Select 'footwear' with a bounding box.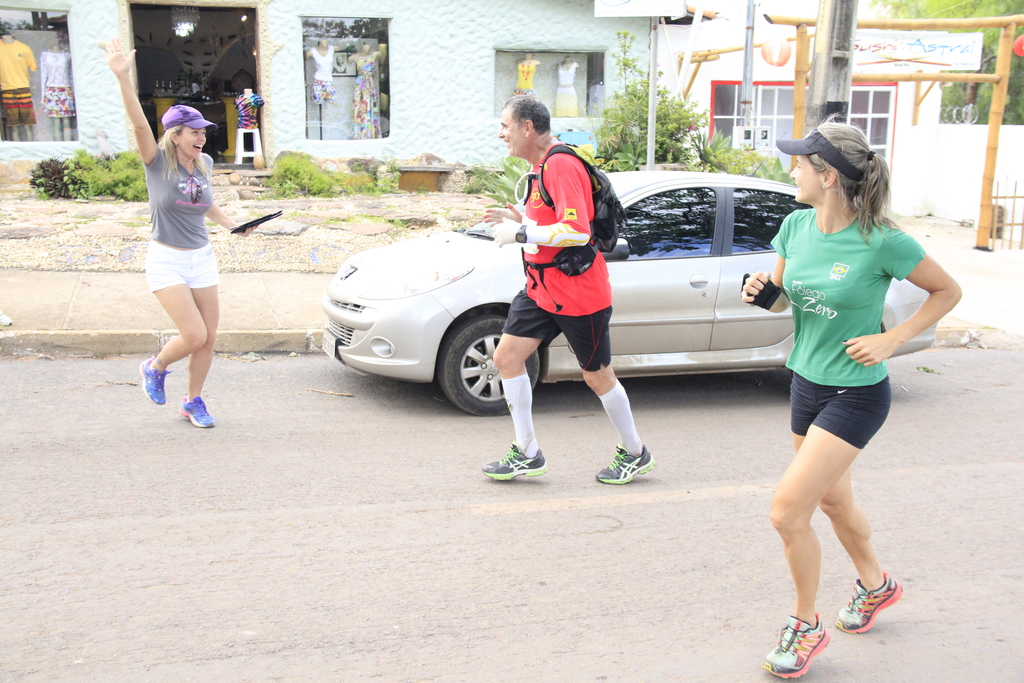
176:393:213:428.
